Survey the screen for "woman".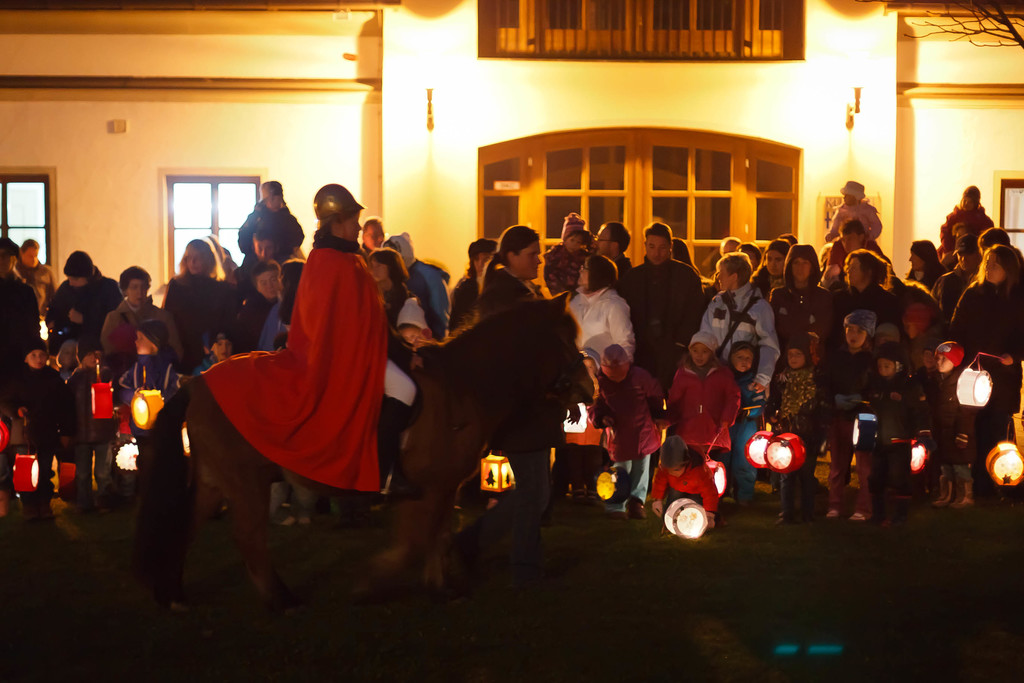
Survey found: crop(236, 178, 312, 266).
